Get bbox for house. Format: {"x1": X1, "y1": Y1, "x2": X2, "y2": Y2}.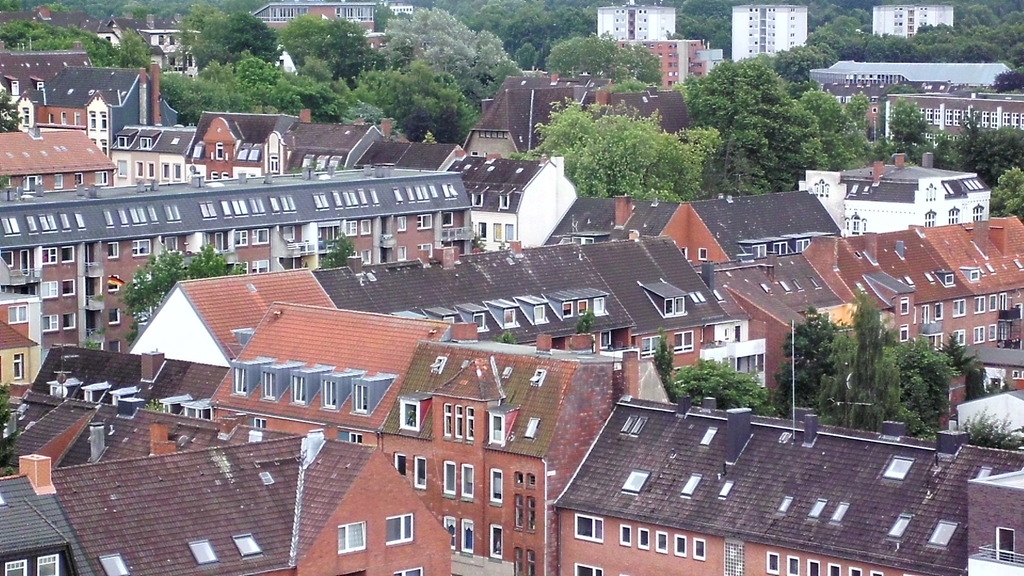
{"x1": 125, "y1": 360, "x2": 220, "y2": 452}.
